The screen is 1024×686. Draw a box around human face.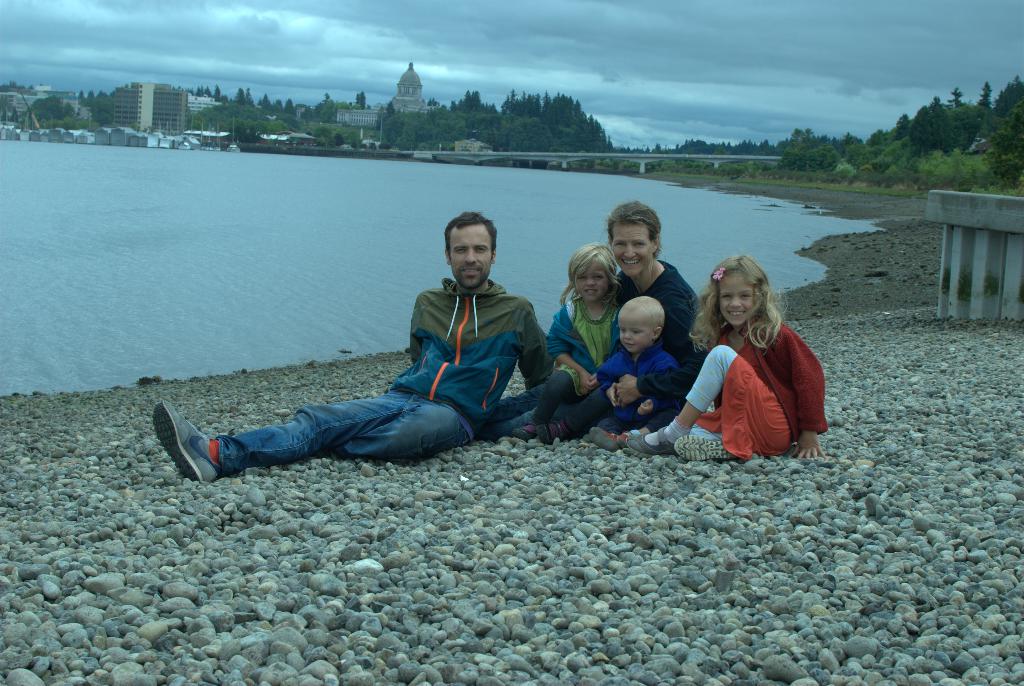
[620, 312, 645, 353].
